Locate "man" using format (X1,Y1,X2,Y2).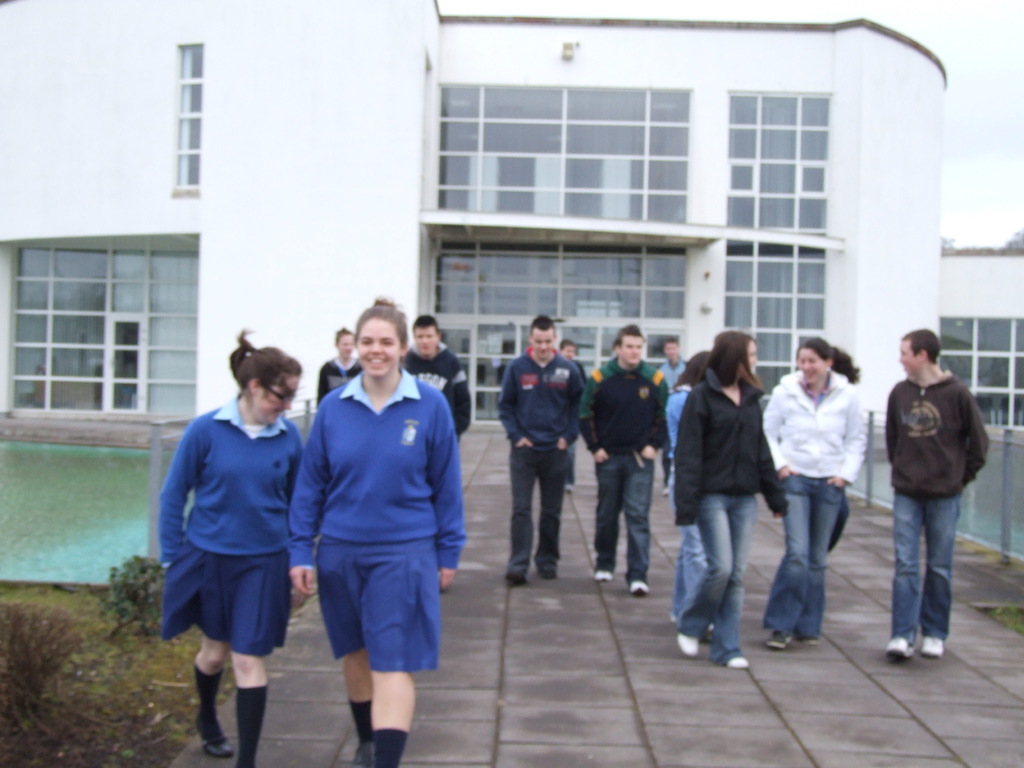
(496,312,586,586).
